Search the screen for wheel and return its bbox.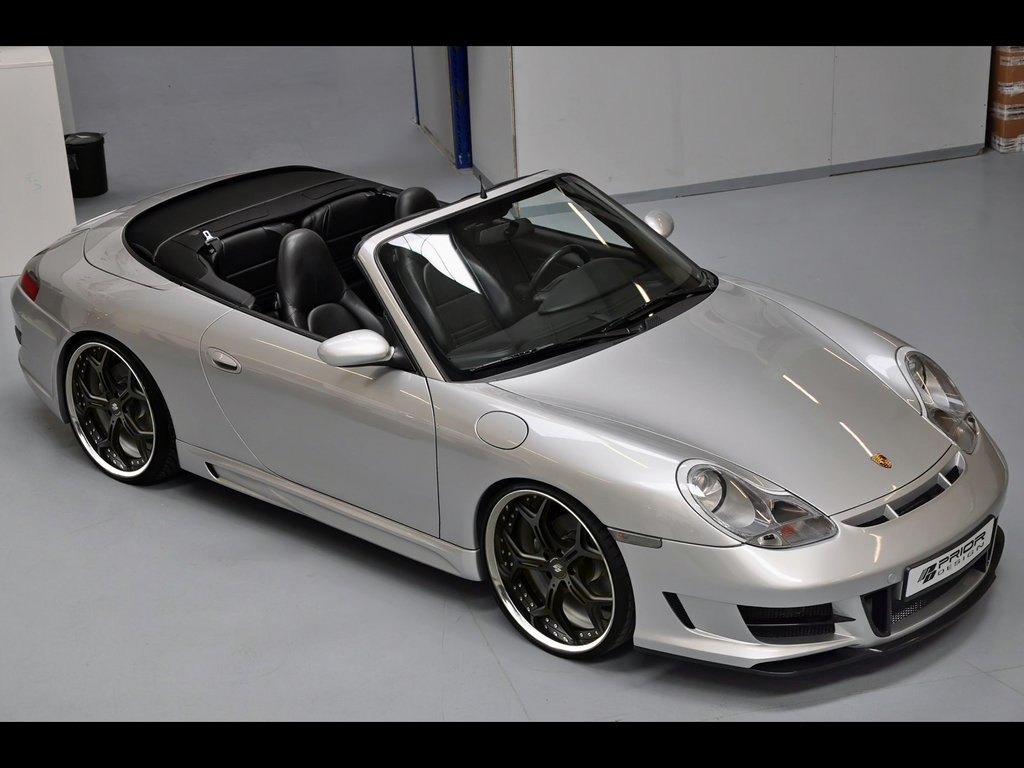
Found: {"left": 479, "top": 483, "right": 636, "bottom": 666}.
